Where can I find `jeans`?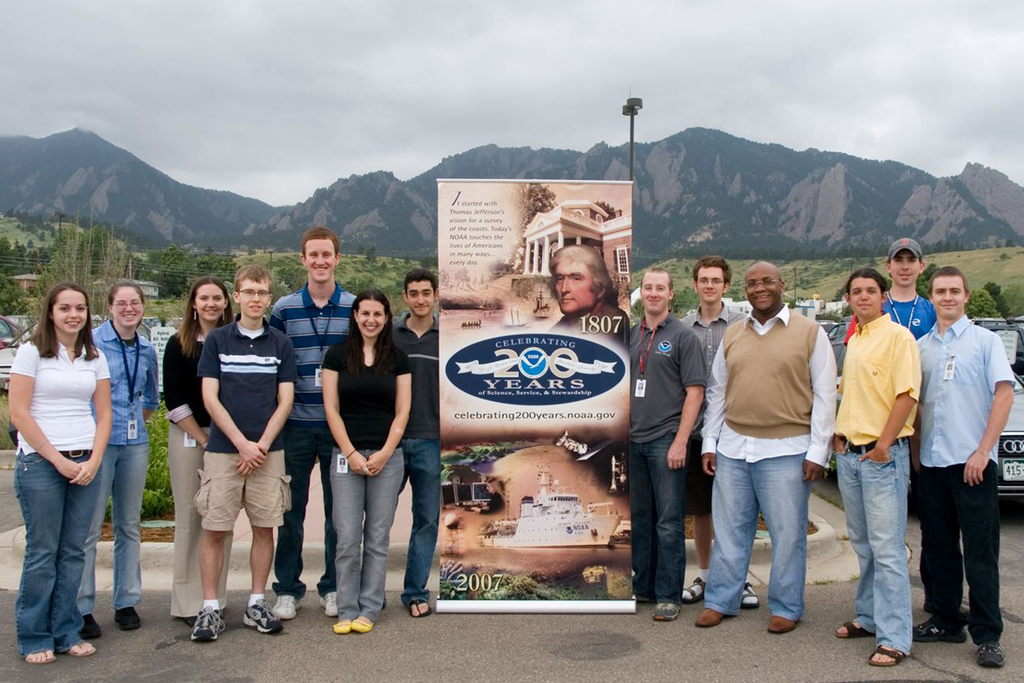
You can find it at 628:428:688:602.
